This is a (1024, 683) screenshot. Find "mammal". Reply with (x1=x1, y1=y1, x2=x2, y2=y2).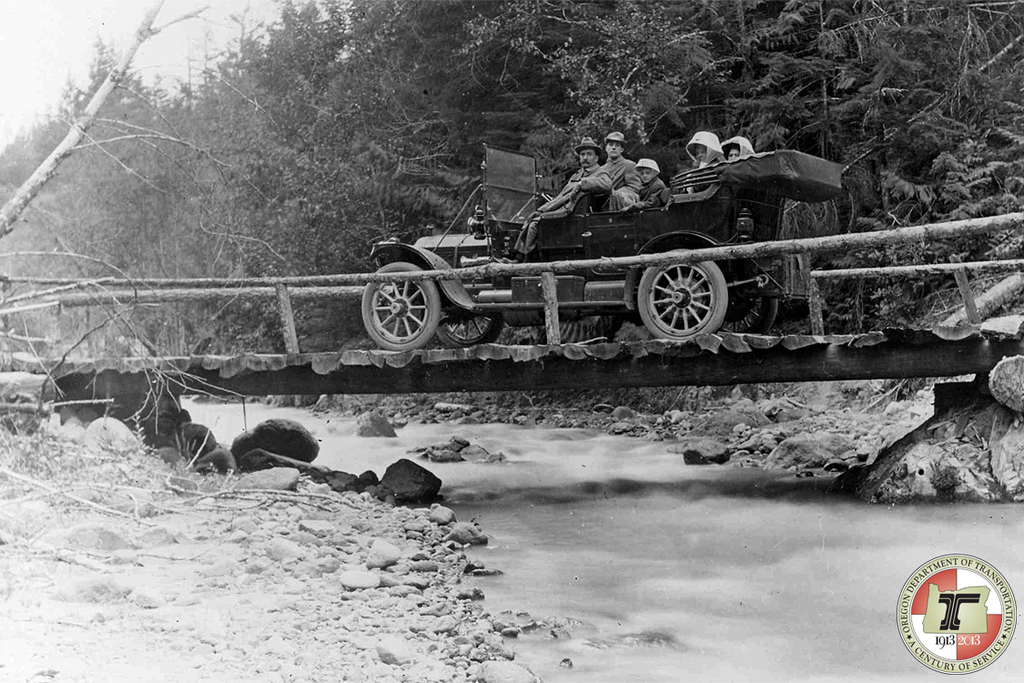
(x1=599, y1=130, x2=640, y2=209).
